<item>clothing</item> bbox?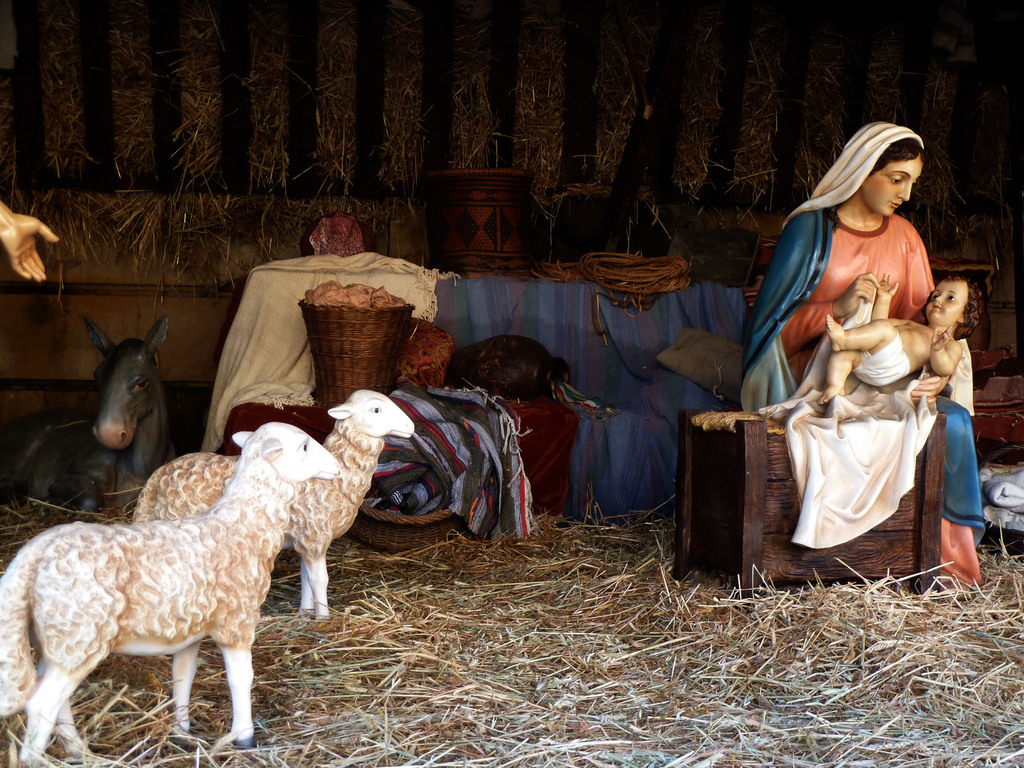
[435, 278, 740, 524]
